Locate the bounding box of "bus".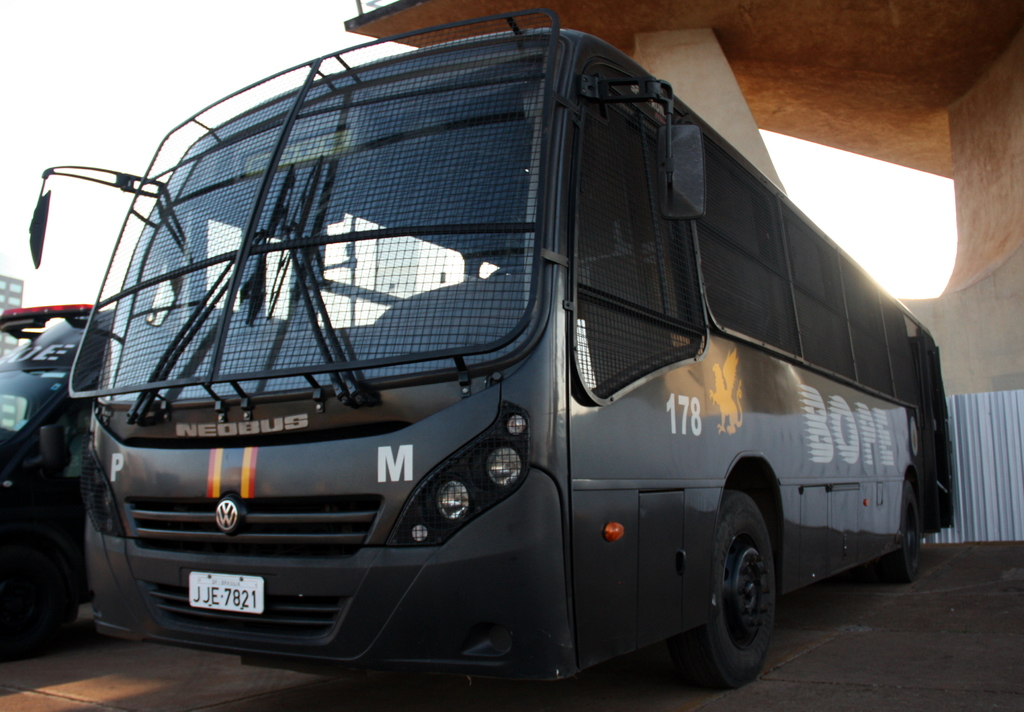
Bounding box: (24,3,954,689).
